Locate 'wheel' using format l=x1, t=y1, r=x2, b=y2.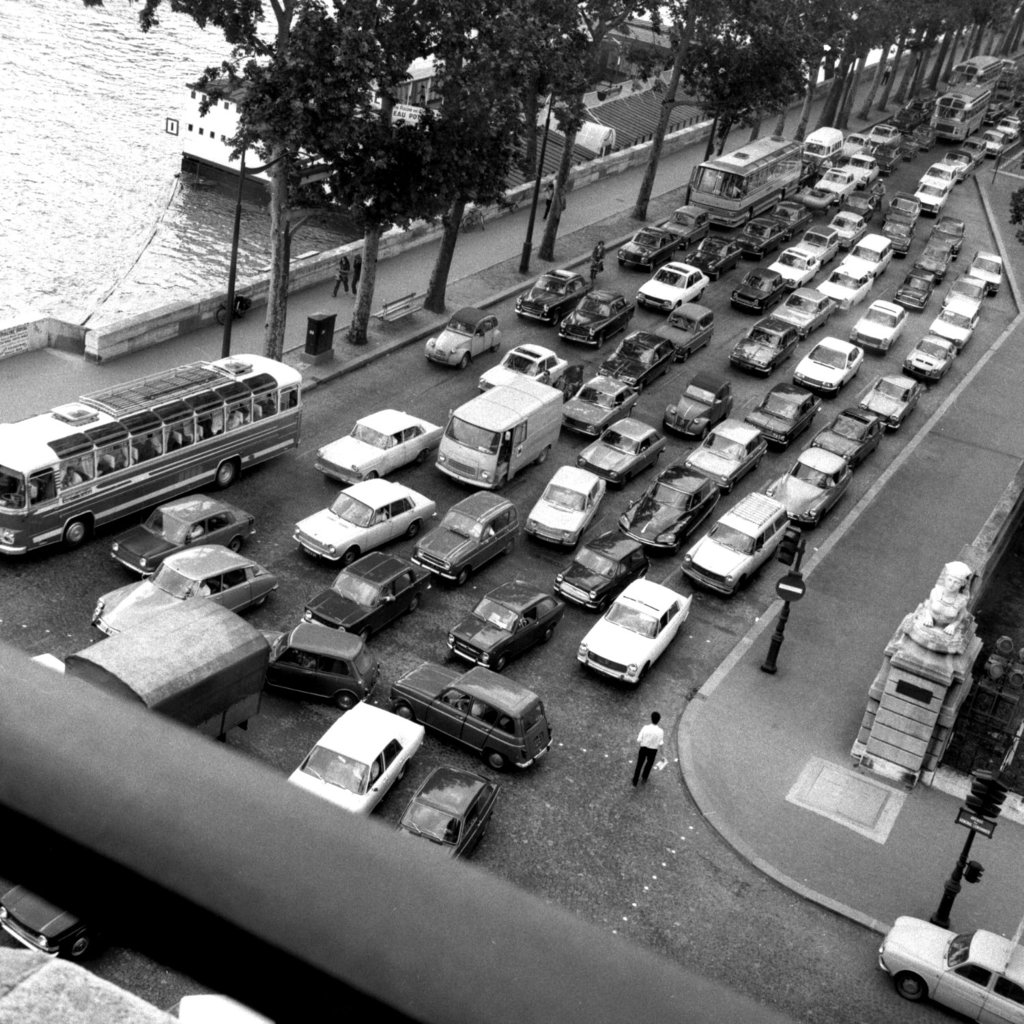
l=503, t=540, r=515, b=554.
